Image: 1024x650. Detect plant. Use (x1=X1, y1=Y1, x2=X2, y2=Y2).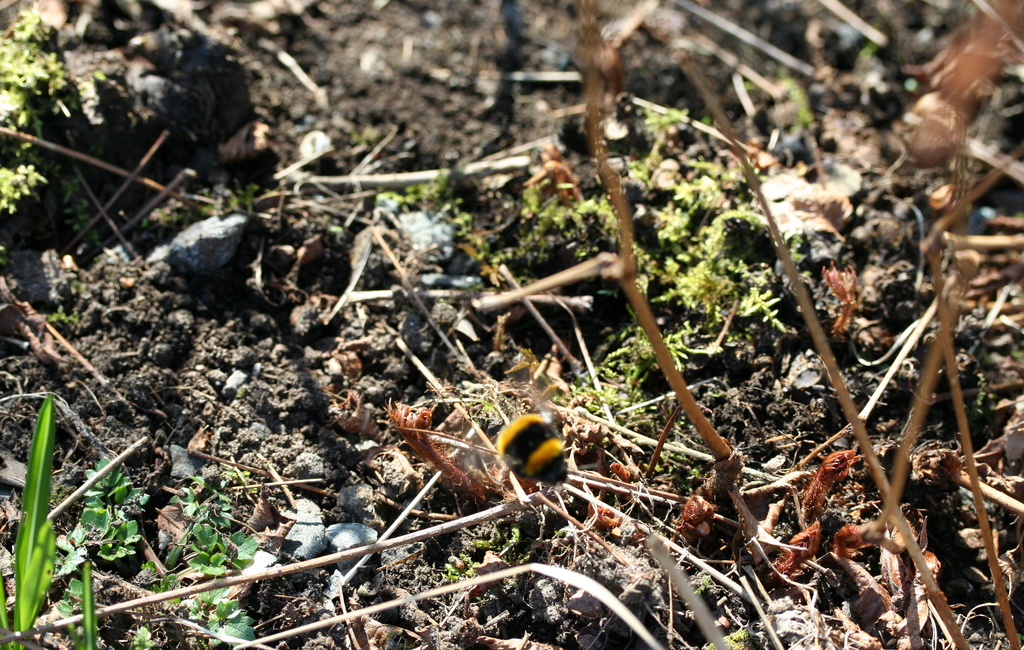
(x1=0, y1=390, x2=279, y2=649).
